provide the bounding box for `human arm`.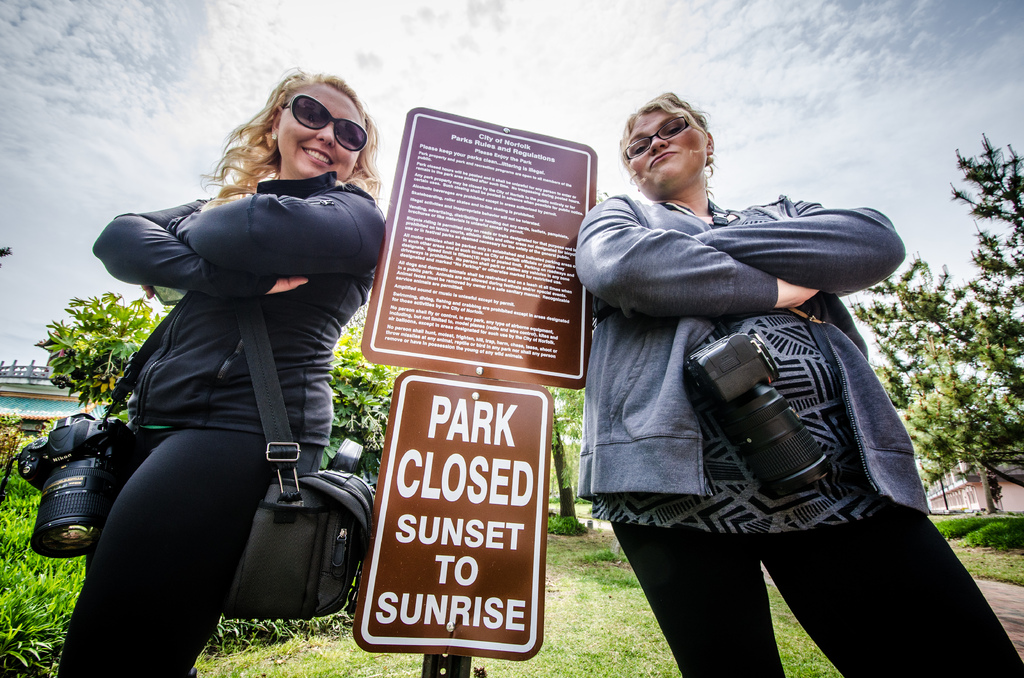
BBox(562, 168, 806, 315).
